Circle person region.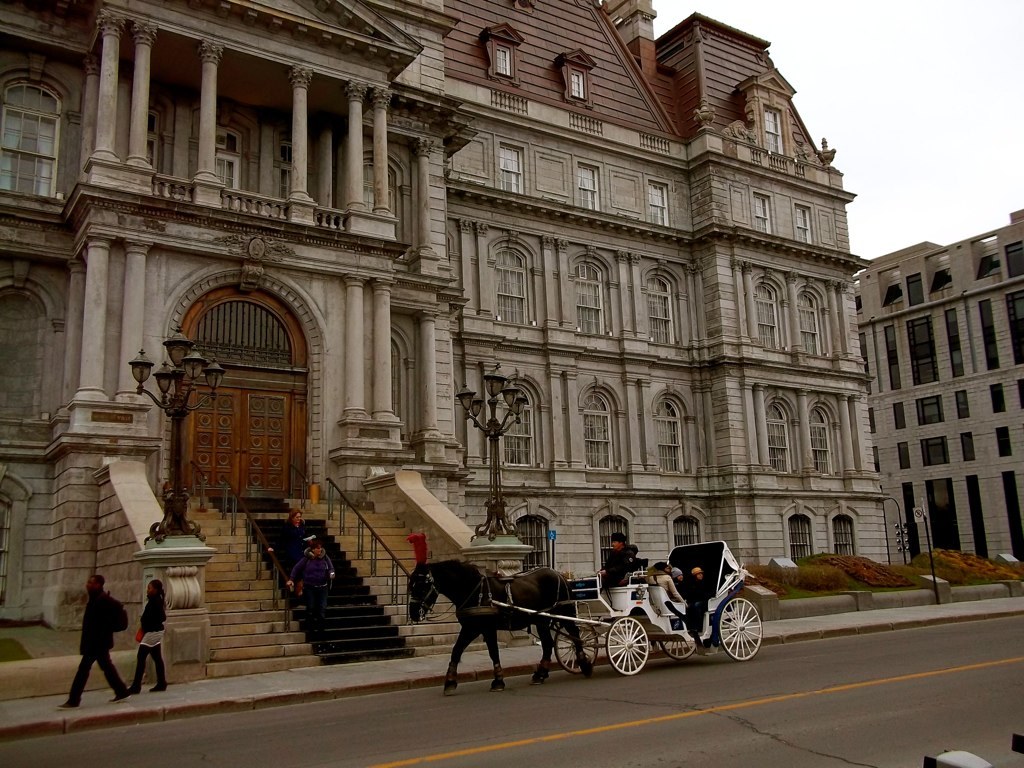
Region: select_region(132, 578, 169, 694).
